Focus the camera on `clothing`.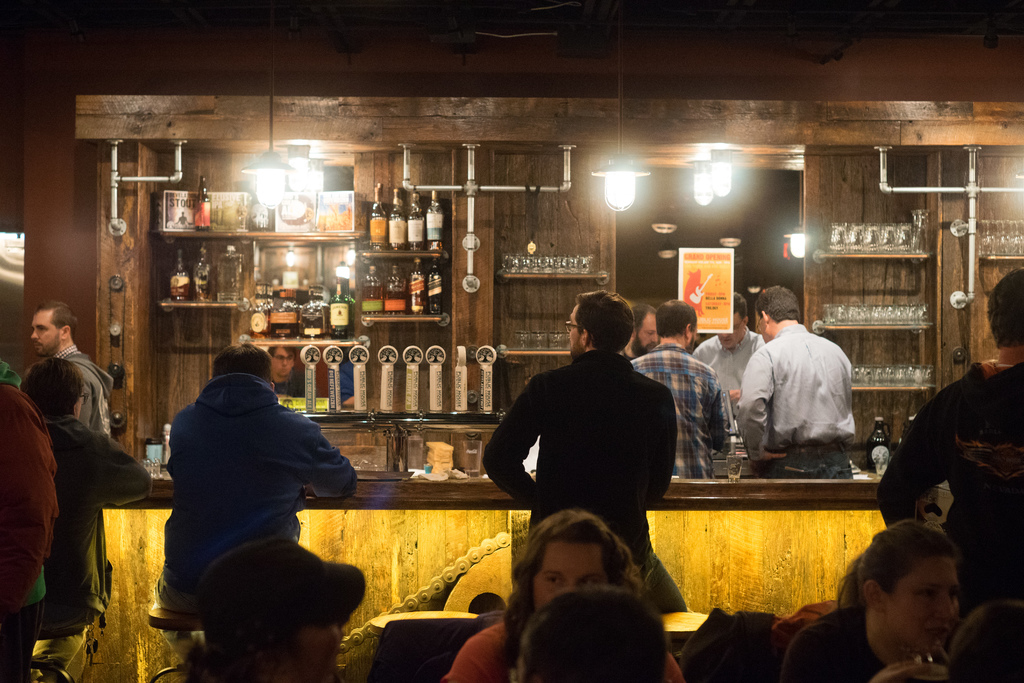
Focus region: <bbox>742, 310, 867, 484</bbox>.
